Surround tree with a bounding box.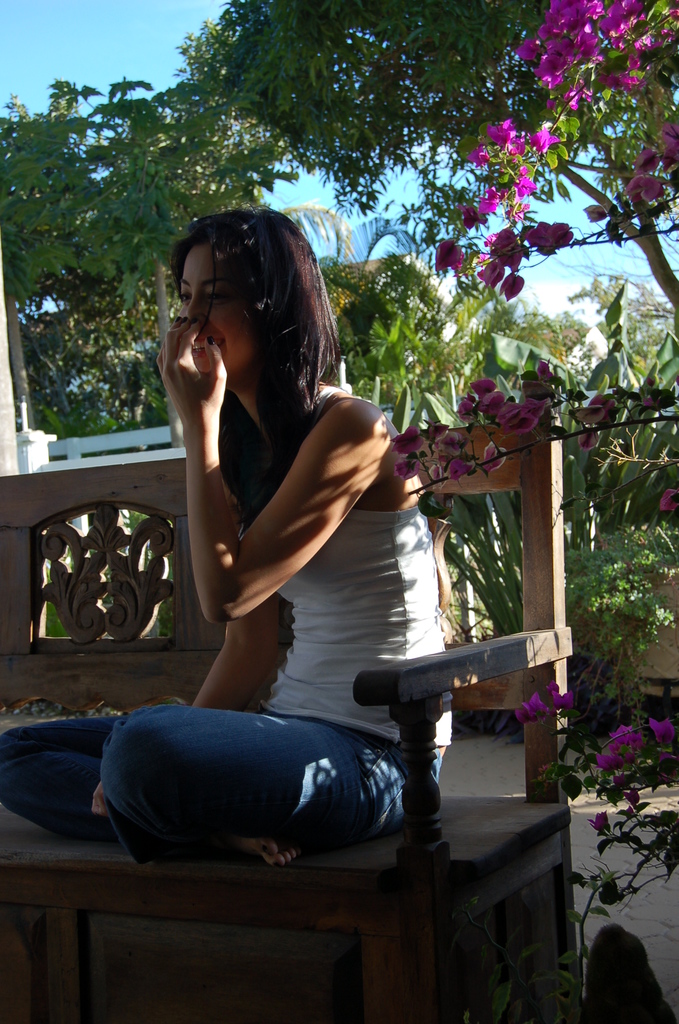
<region>352, 250, 559, 596</region>.
